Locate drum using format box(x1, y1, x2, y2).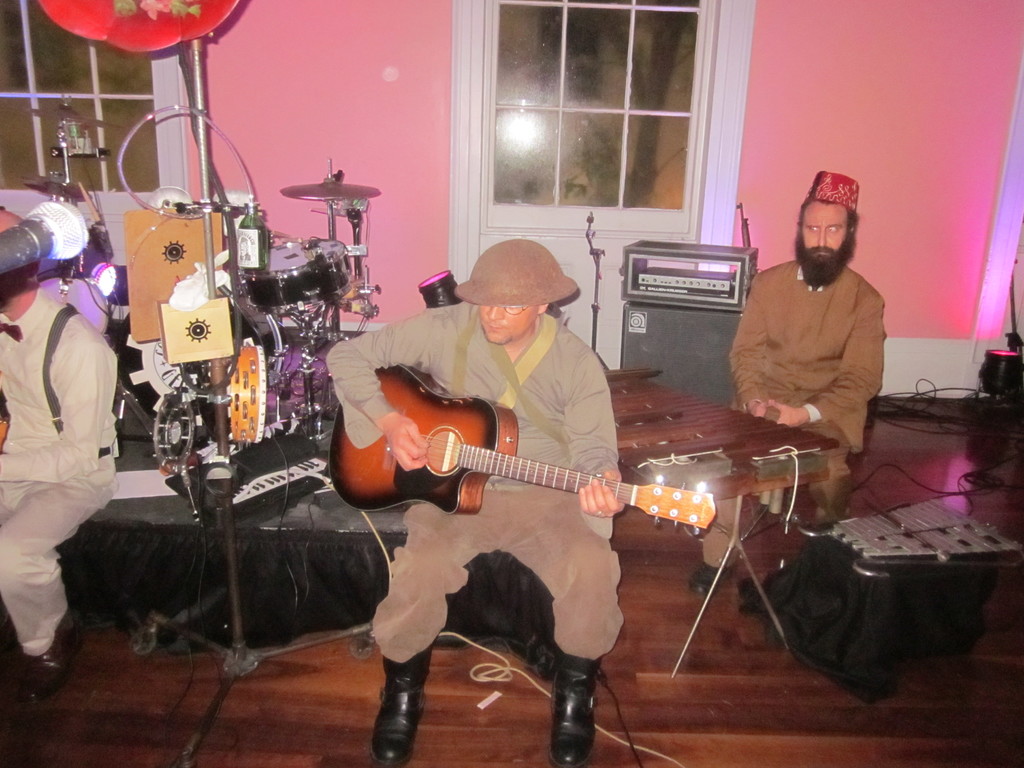
box(239, 230, 356, 314).
